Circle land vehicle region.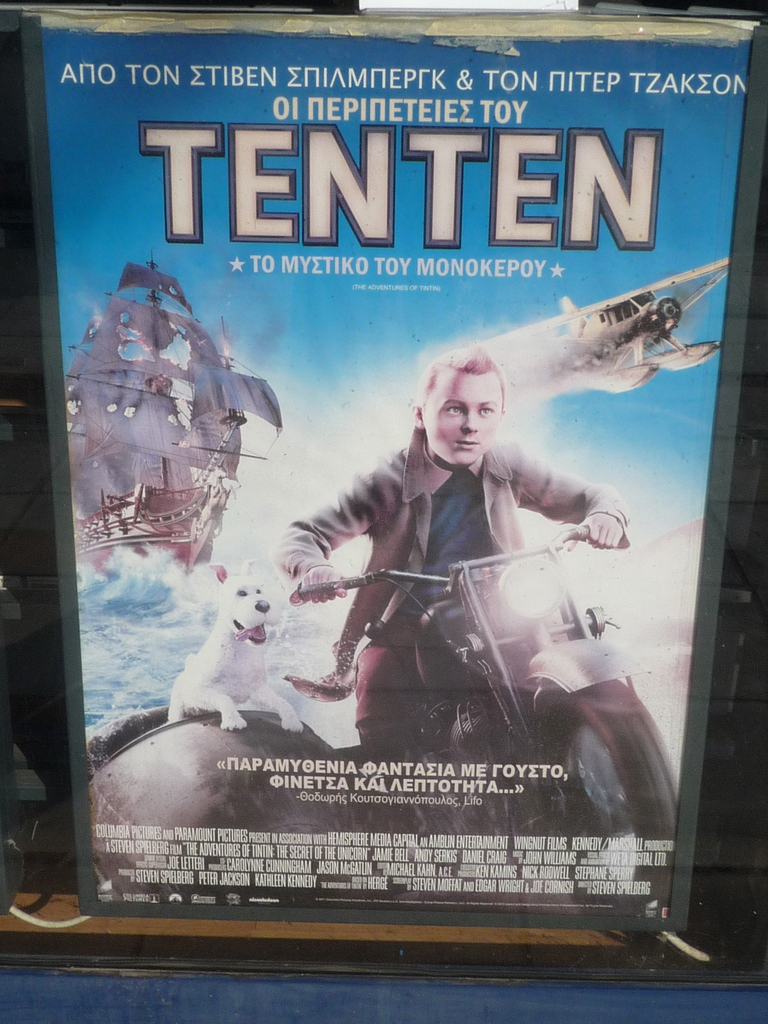
Region: rect(288, 519, 685, 947).
